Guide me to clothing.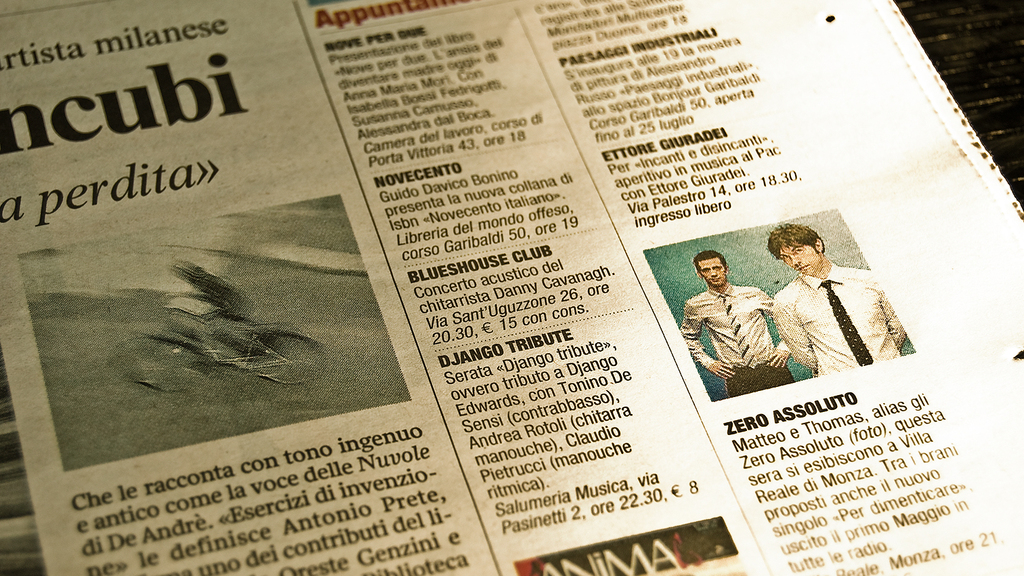
Guidance: (x1=679, y1=279, x2=794, y2=402).
